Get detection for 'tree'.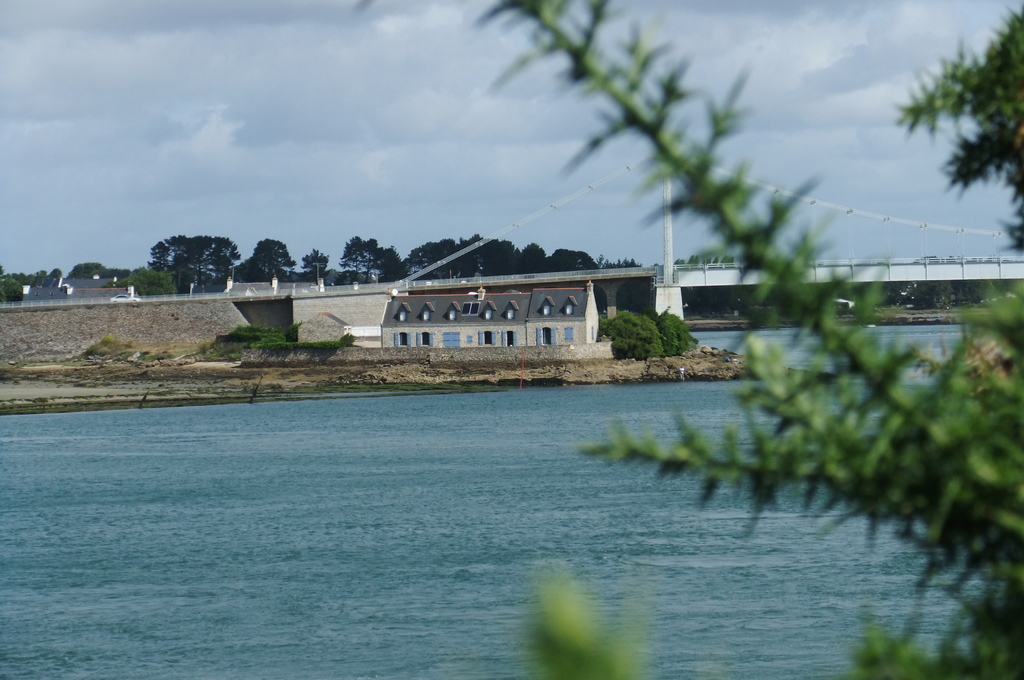
Detection: Rect(299, 247, 330, 280).
